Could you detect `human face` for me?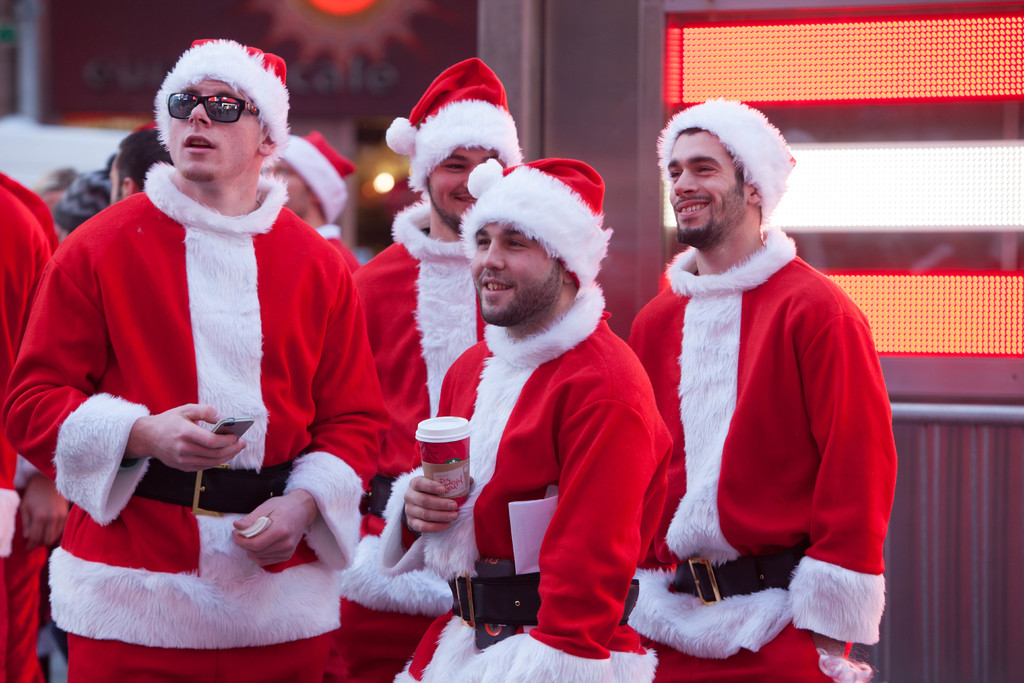
Detection result: region(669, 131, 746, 248).
